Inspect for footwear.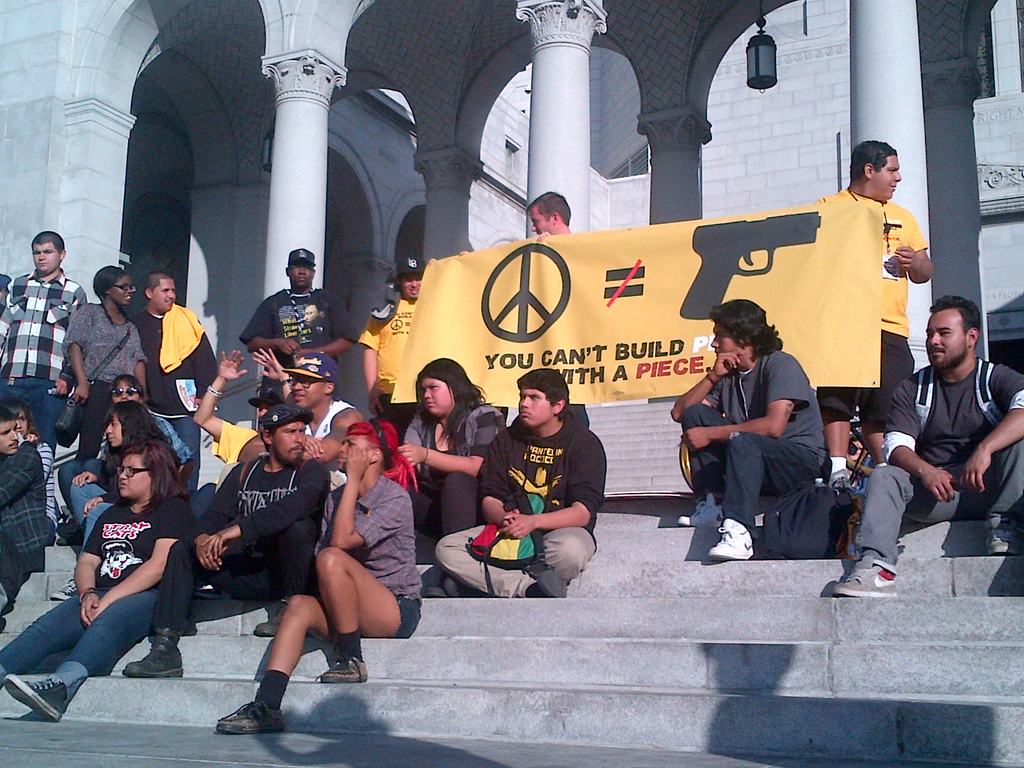
Inspection: x1=218 y1=695 x2=287 y2=736.
